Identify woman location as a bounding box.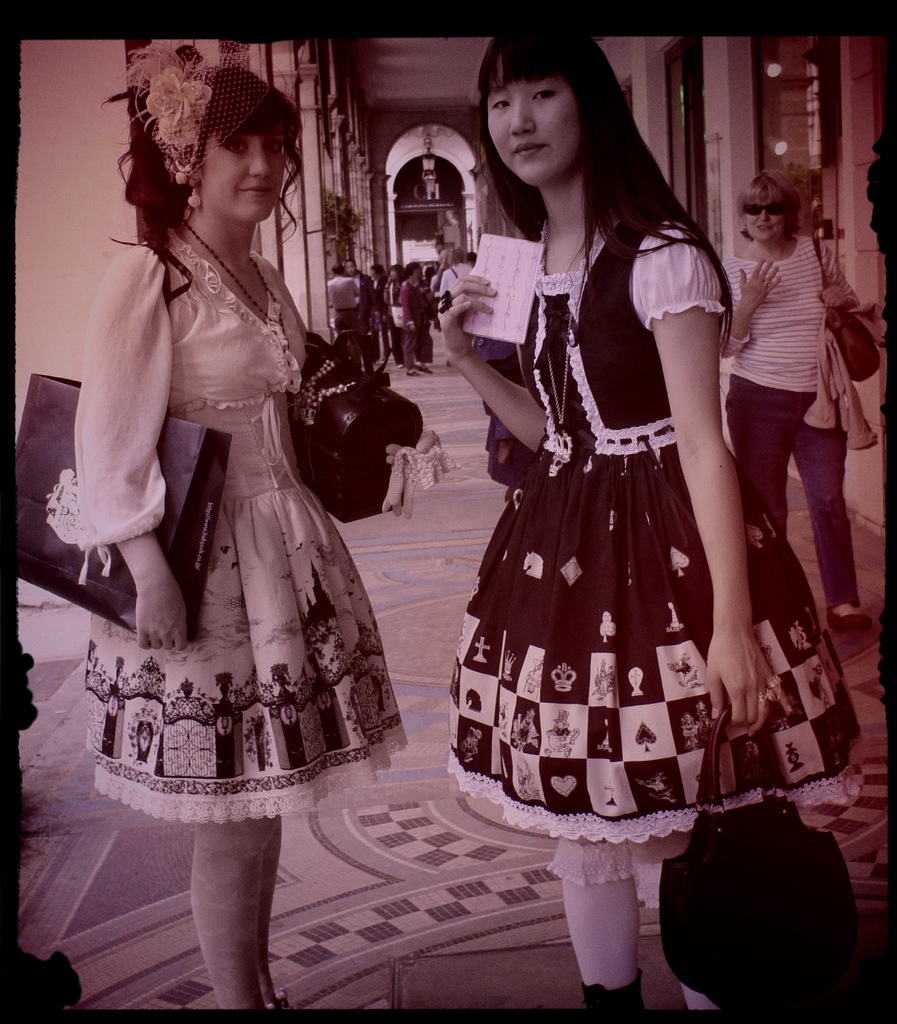
<box>722,174,882,629</box>.
